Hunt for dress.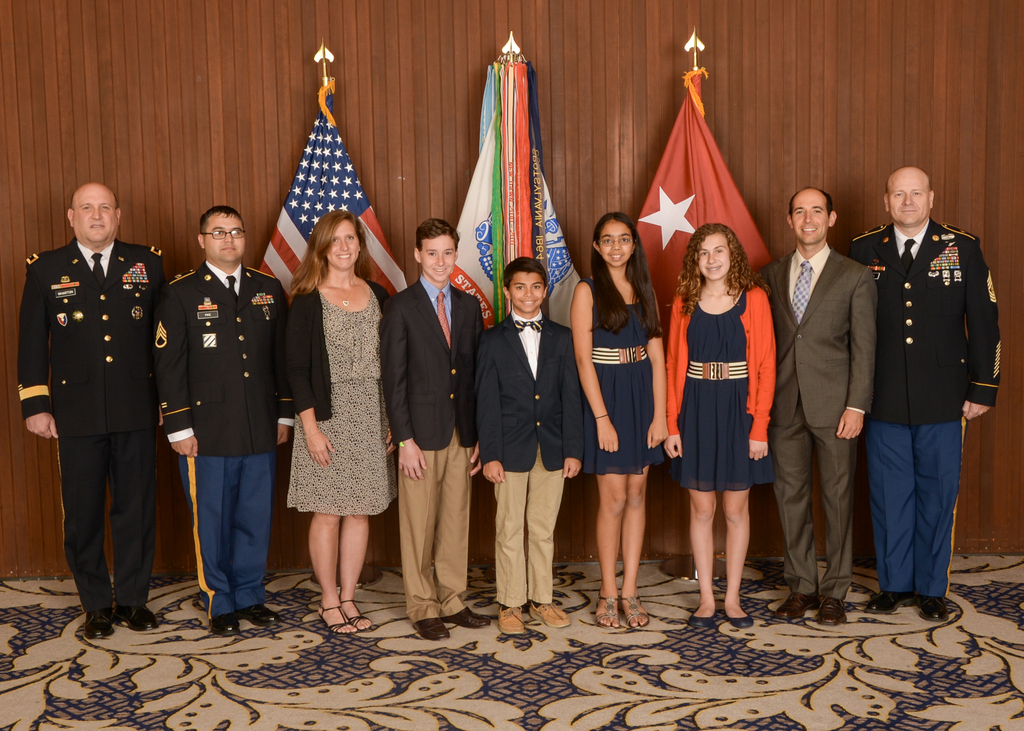
Hunted down at box=[273, 269, 394, 533].
